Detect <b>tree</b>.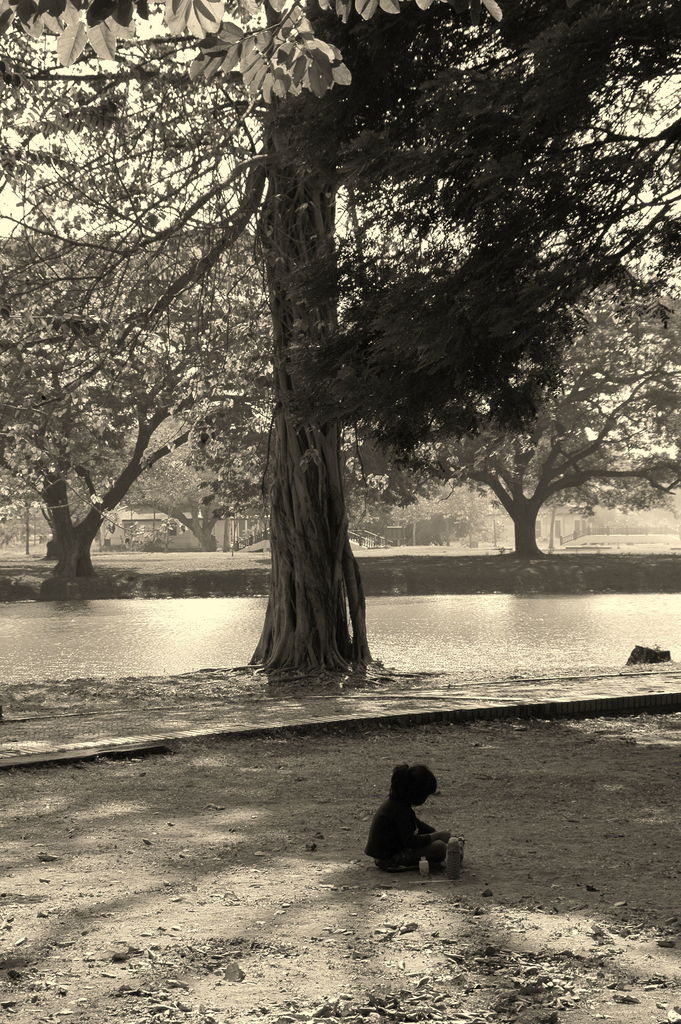
Detected at pyautogui.locateOnScreen(0, 220, 291, 588).
